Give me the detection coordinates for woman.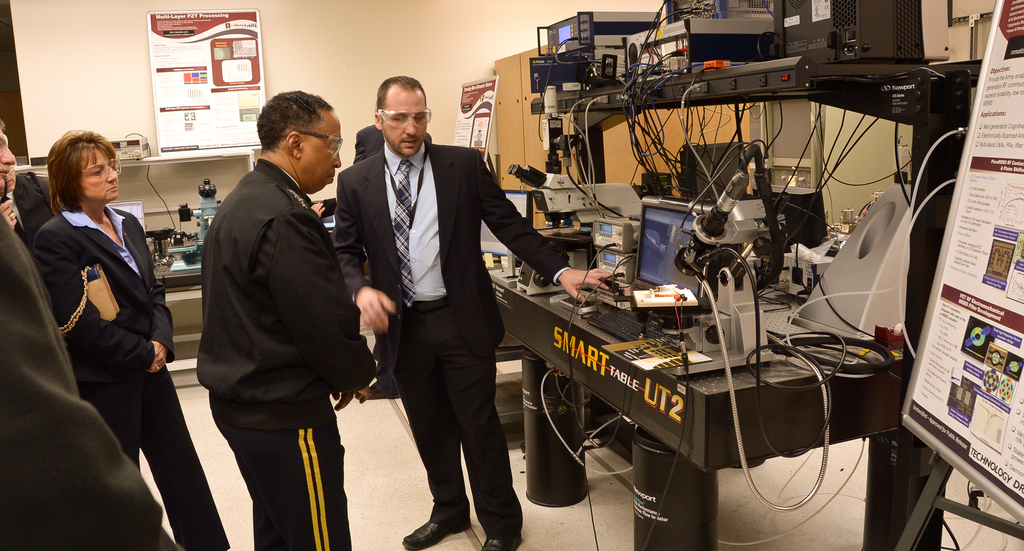
(31,134,229,547).
